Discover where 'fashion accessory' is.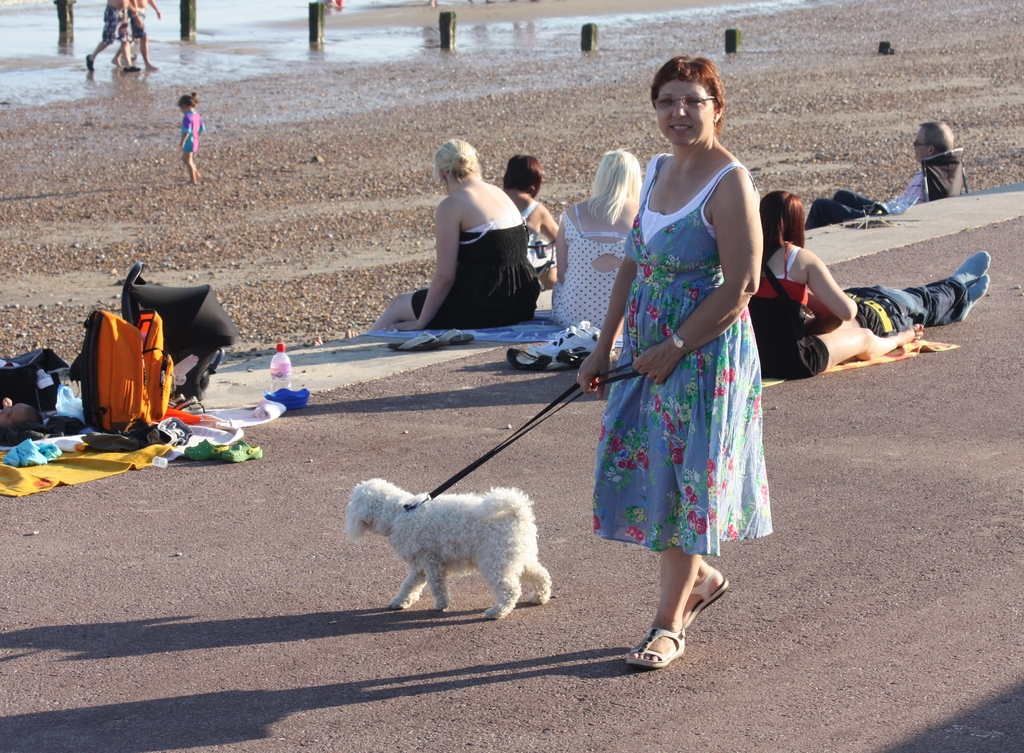
Discovered at [x1=668, y1=328, x2=692, y2=357].
